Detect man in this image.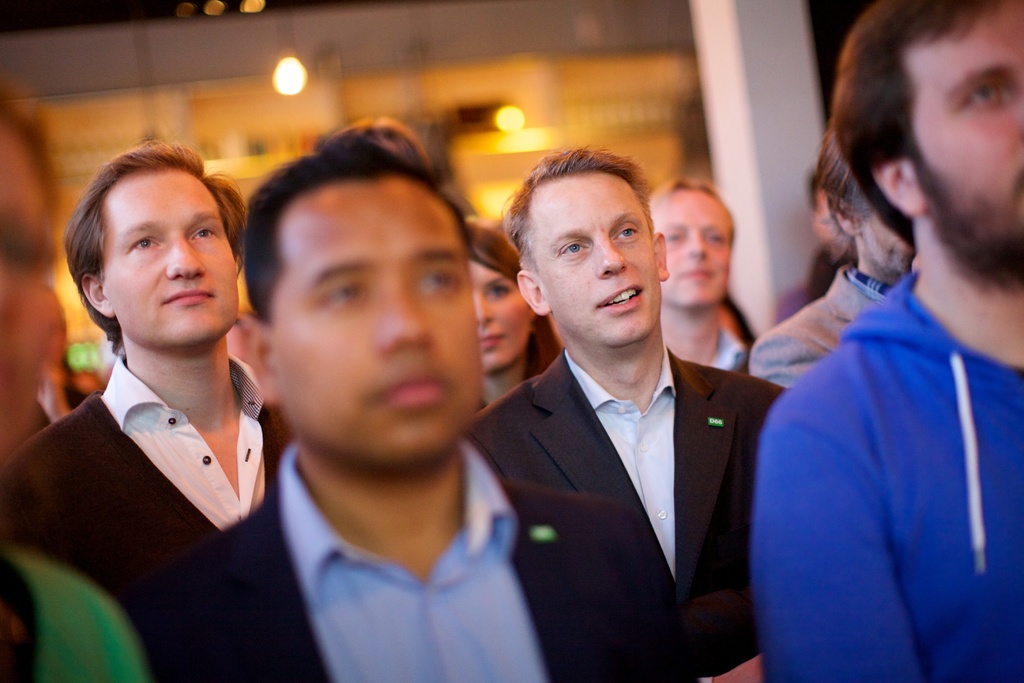
Detection: [left=0, top=135, right=296, bottom=620].
